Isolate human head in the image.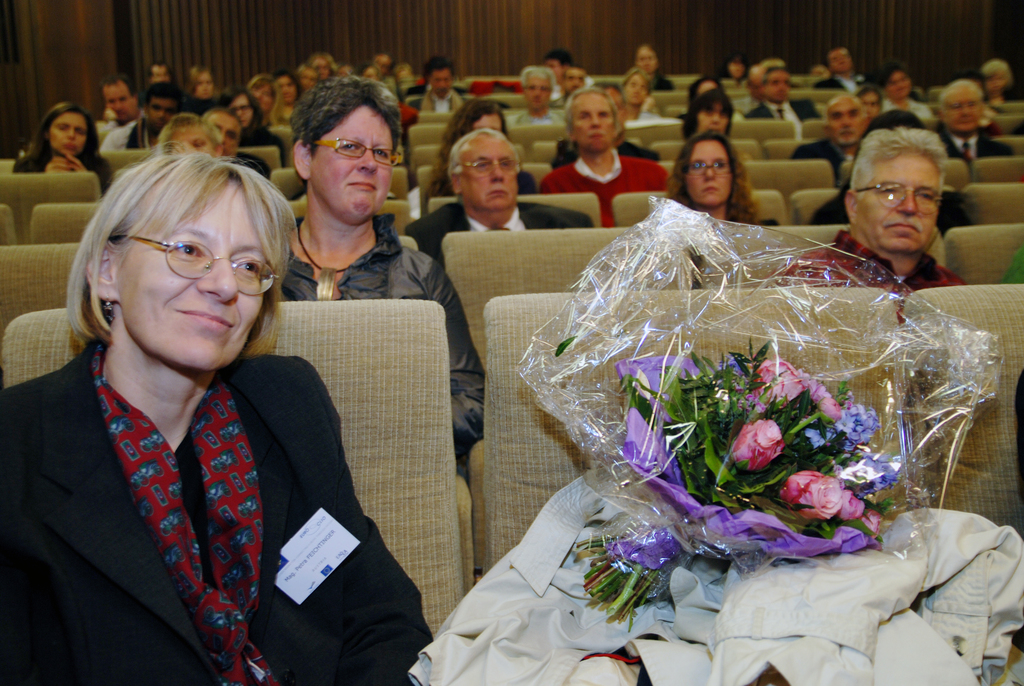
Isolated region: (621, 67, 652, 111).
